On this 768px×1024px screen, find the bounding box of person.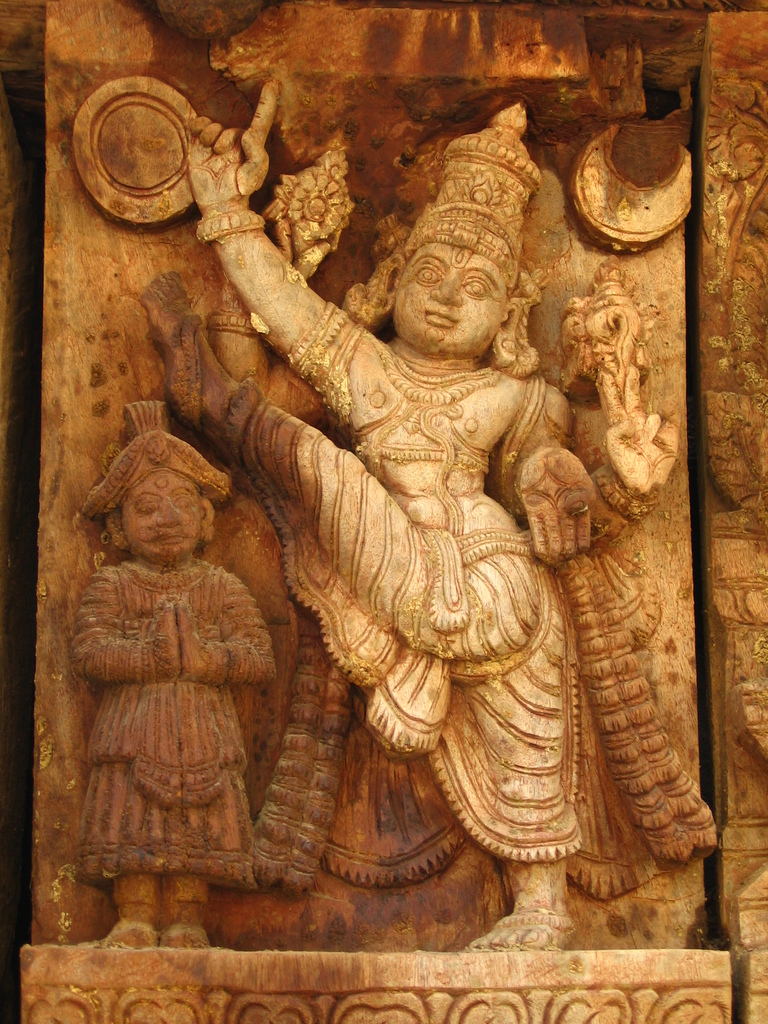
Bounding box: select_region(180, 80, 675, 958).
